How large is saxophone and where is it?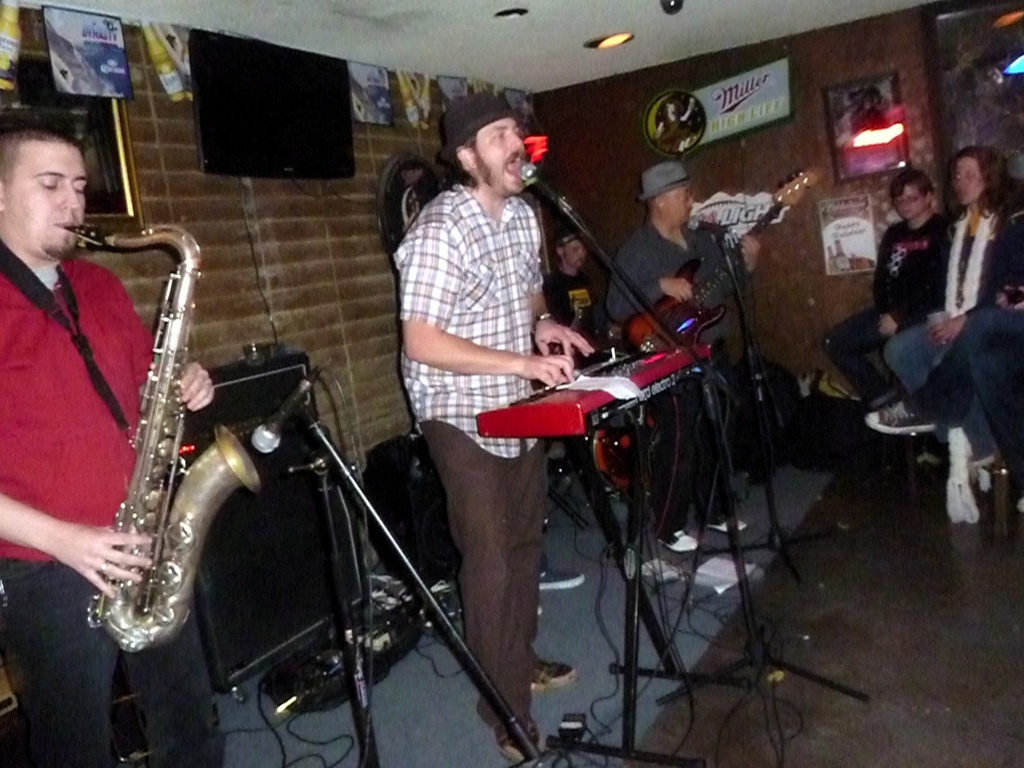
Bounding box: [59, 220, 264, 657].
